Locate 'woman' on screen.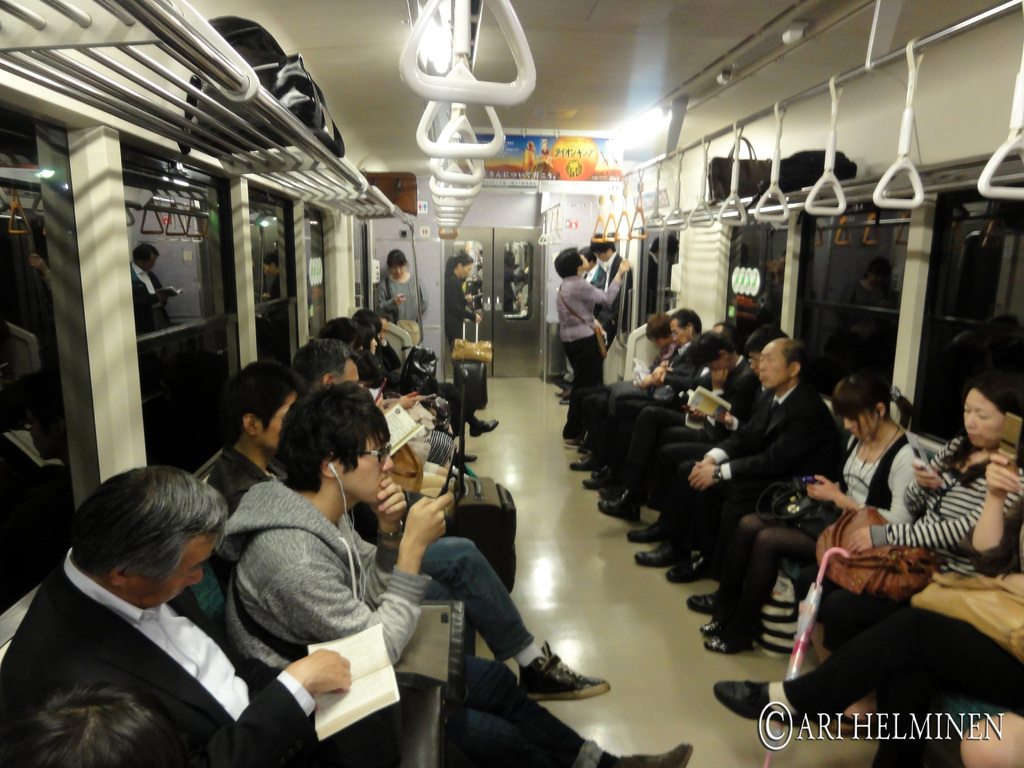
On screen at (353, 321, 460, 446).
